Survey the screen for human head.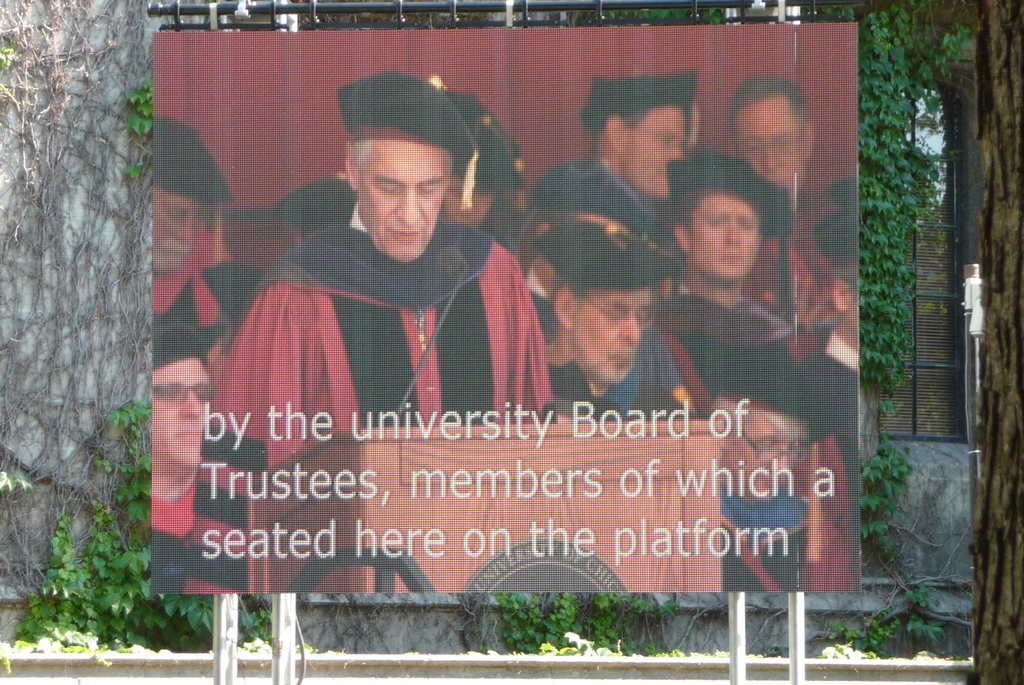
Survey found: left=665, top=150, right=767, bottom=283.
